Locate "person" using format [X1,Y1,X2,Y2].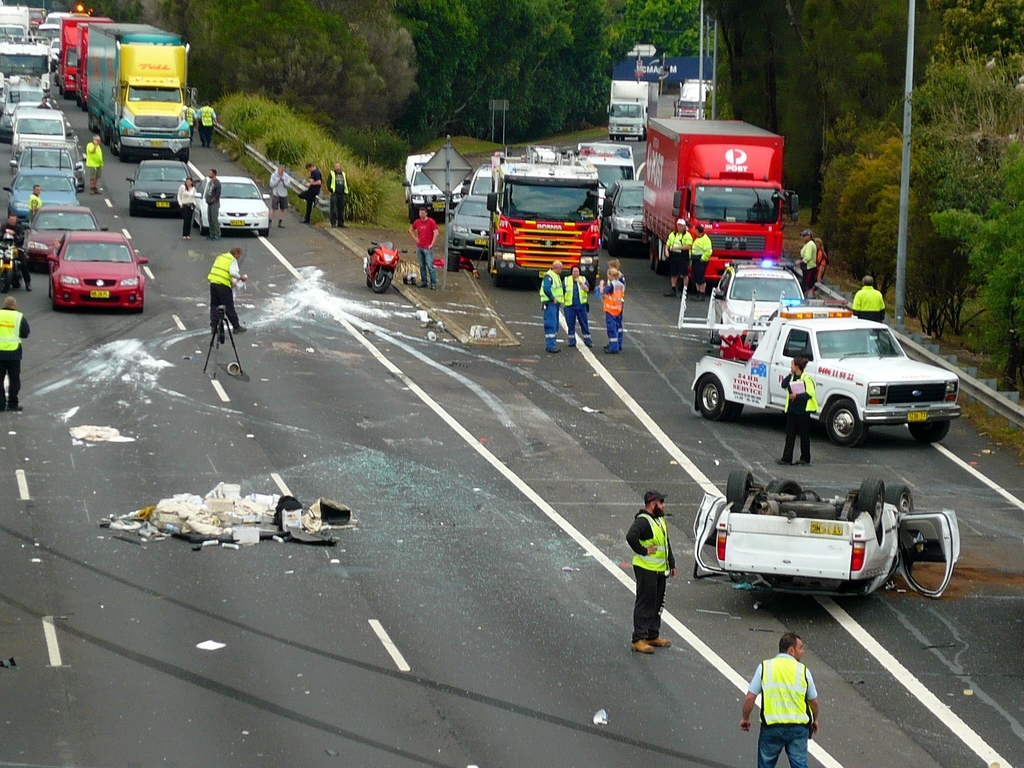
[561,263,595,348].
